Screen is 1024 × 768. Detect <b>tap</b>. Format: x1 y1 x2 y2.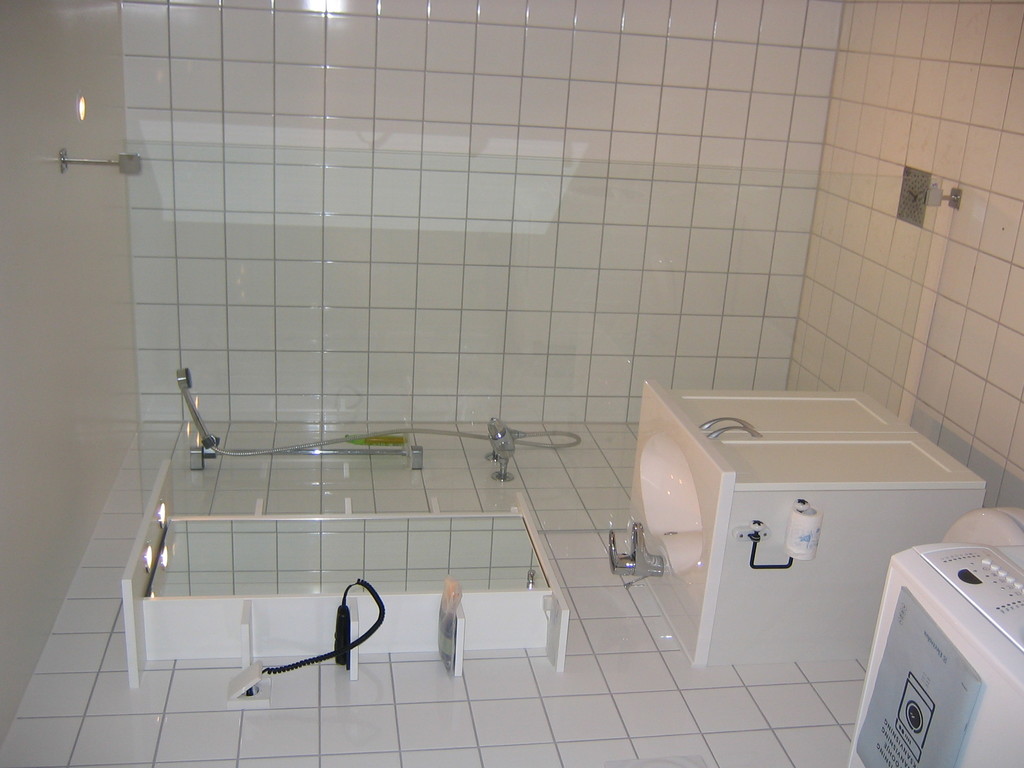
609 518 664 577.
